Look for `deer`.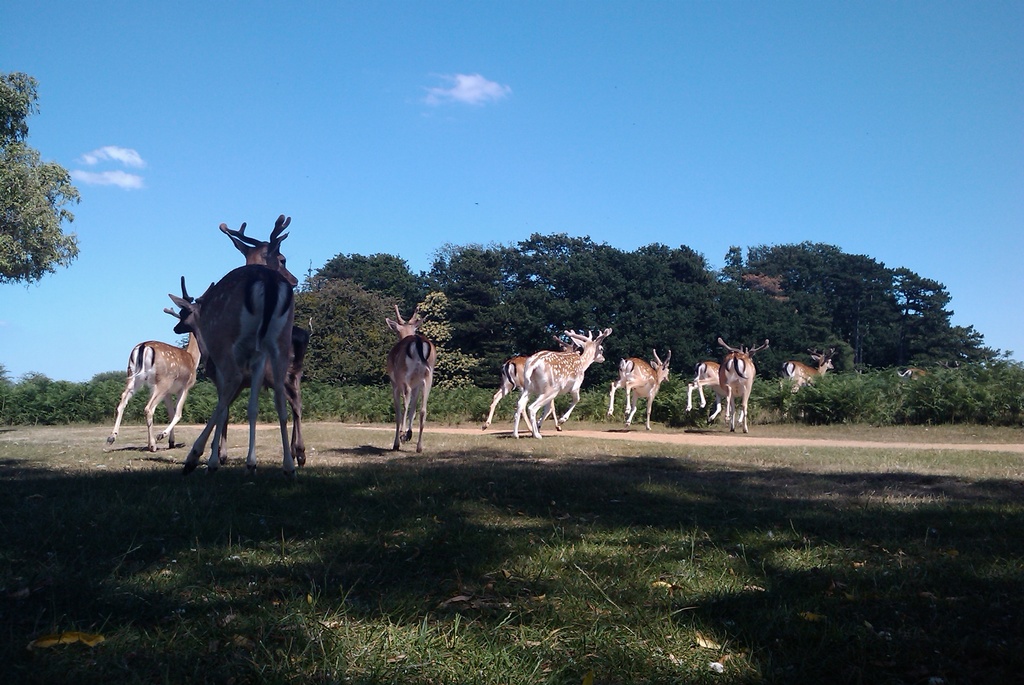
Found: (x1=514, y1=326, x2=612, y2=436).
